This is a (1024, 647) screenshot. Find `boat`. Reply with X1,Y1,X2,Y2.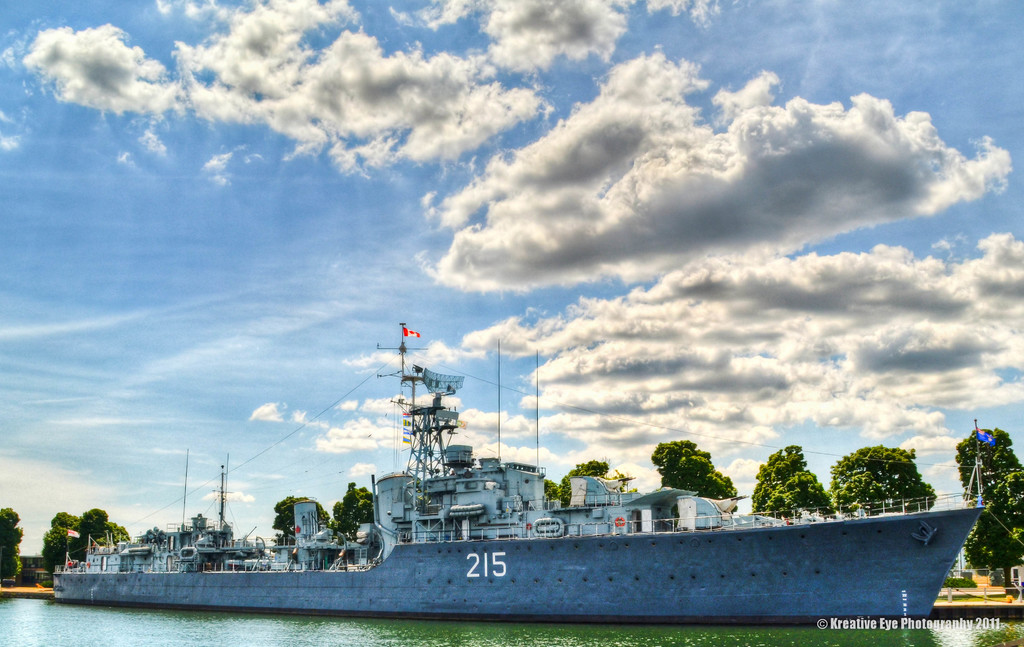
15,297,975,624.
